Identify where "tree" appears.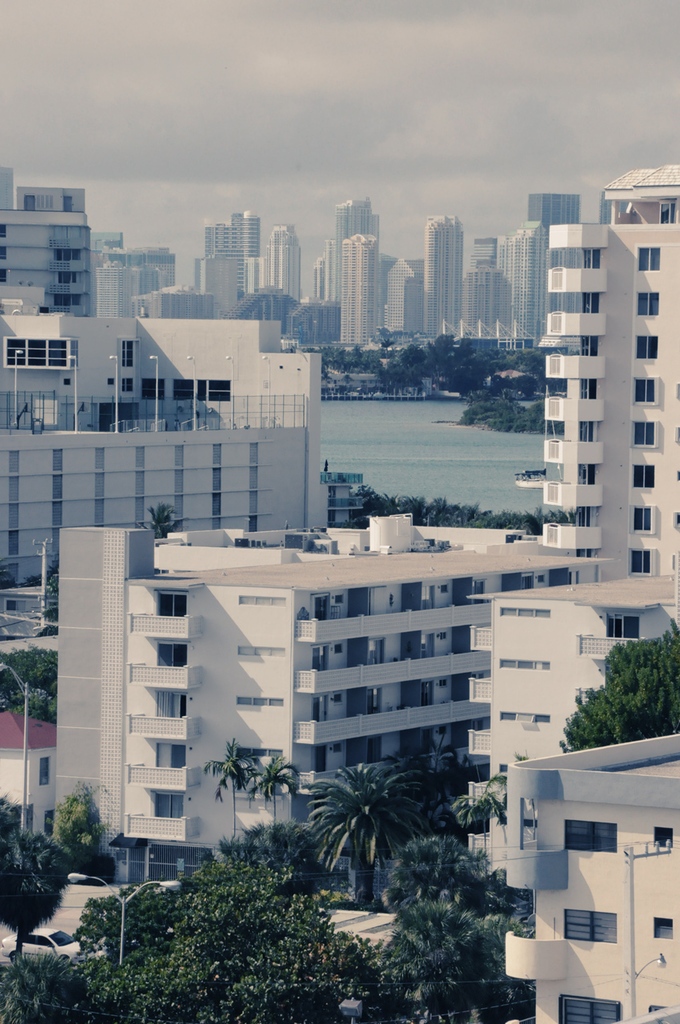
Appears at (left=296, top=748, right=431, bottom=892).
